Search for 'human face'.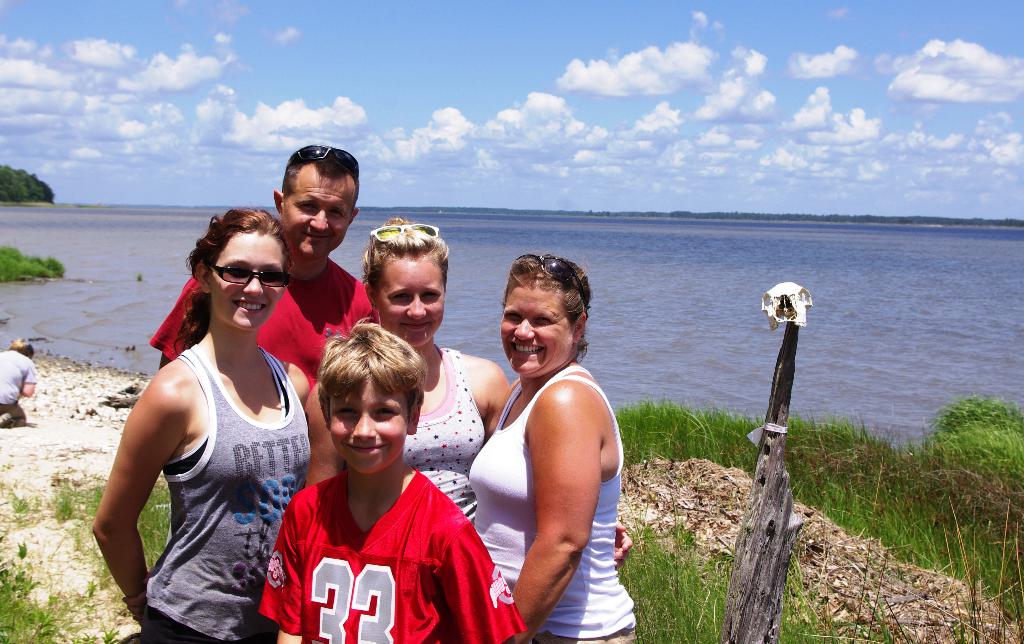
Found at (498,285,572,379).
